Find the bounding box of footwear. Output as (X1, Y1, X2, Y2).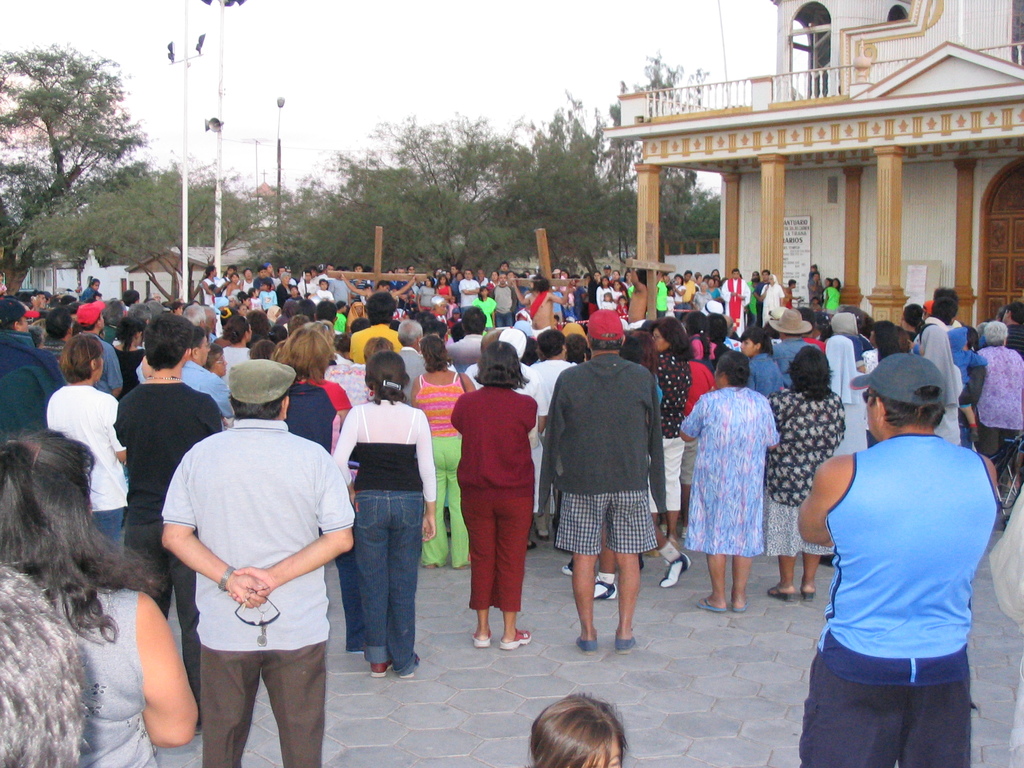
(694, 600, 726, 614).
